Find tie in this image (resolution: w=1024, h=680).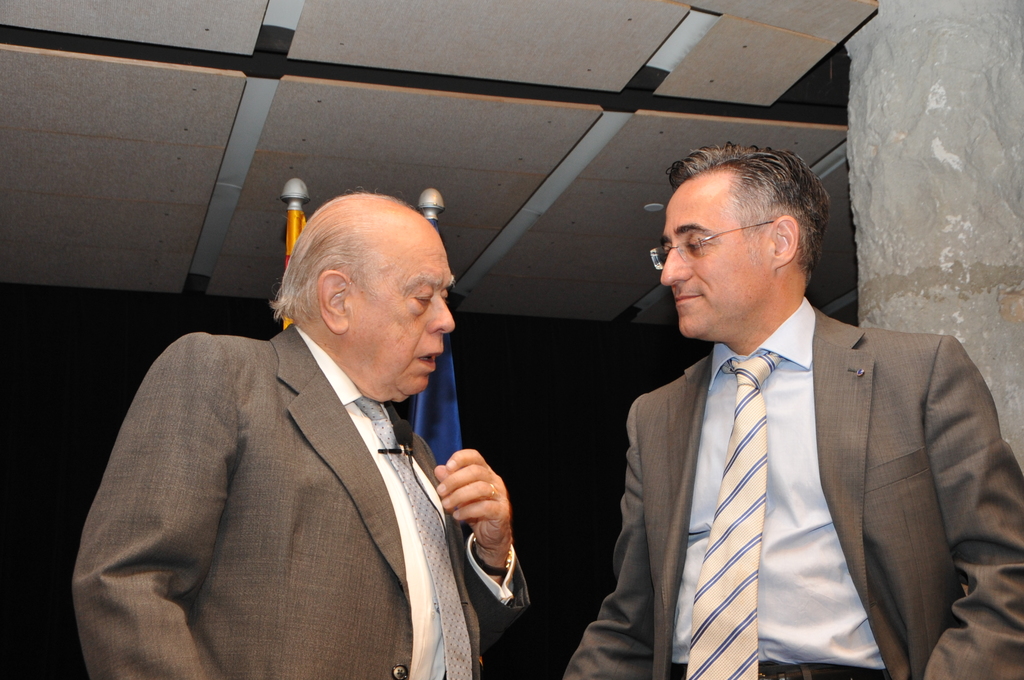
(350, 393, 472, 679).
